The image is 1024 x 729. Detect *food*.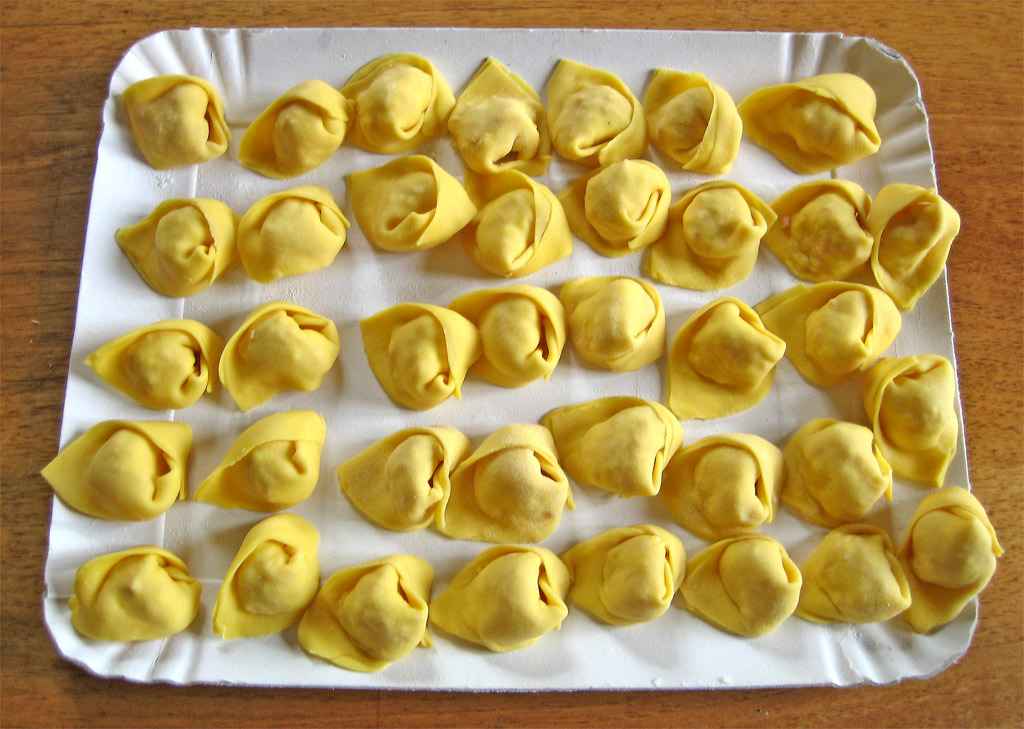
Detection: BBox(356, 300, 485, 409).
